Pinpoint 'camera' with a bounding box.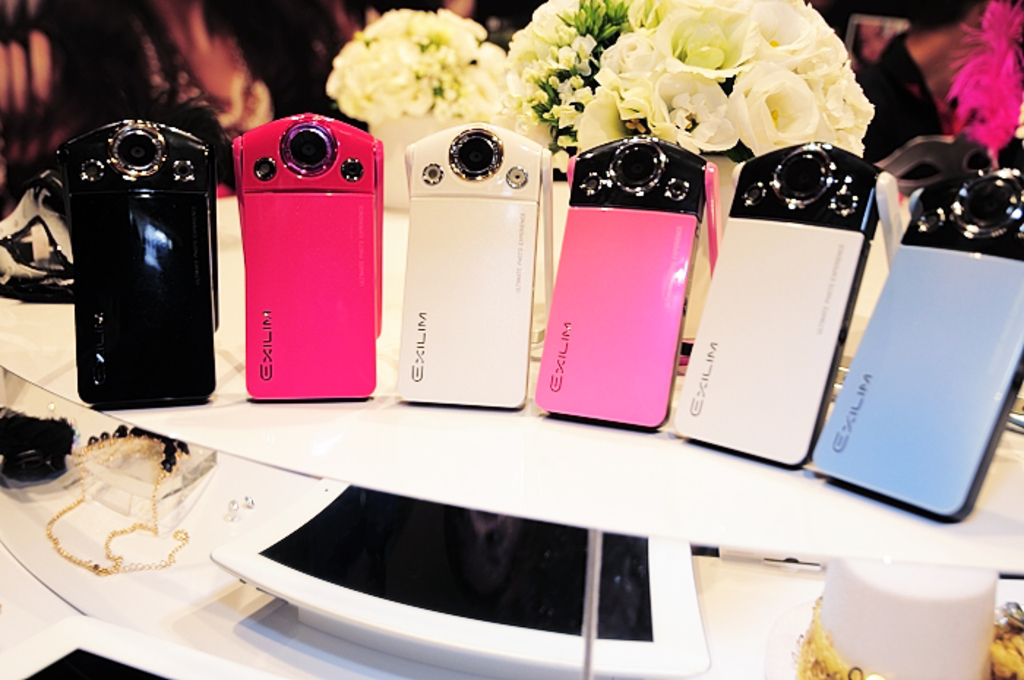
bbox=(532, 130, 707, 430).
